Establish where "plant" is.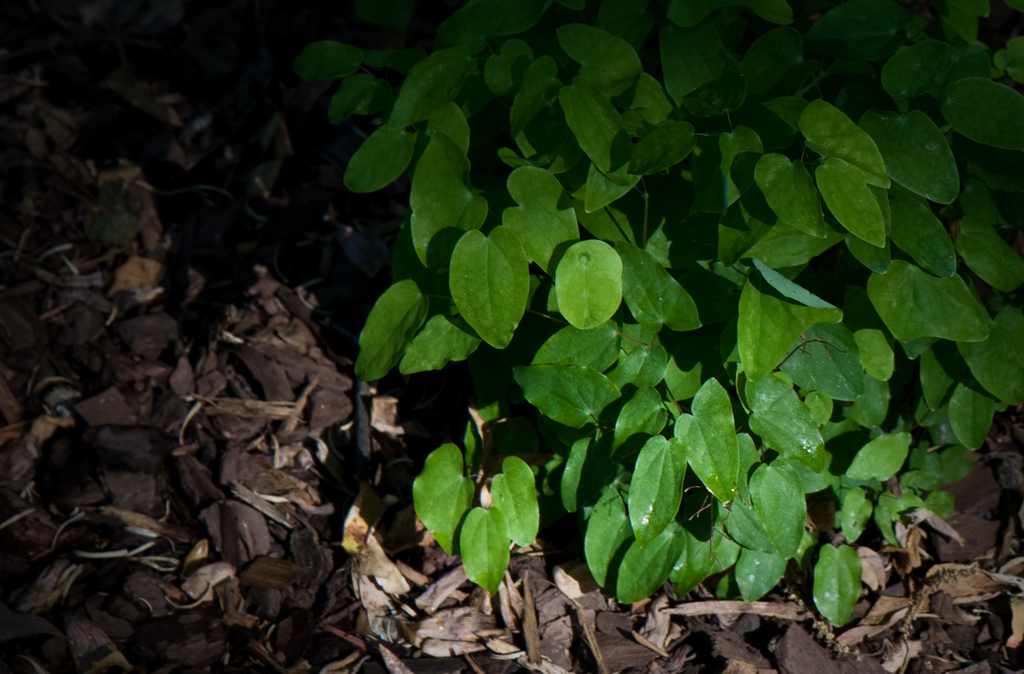
Established at bbox=(296, 0, 1023, 628).
